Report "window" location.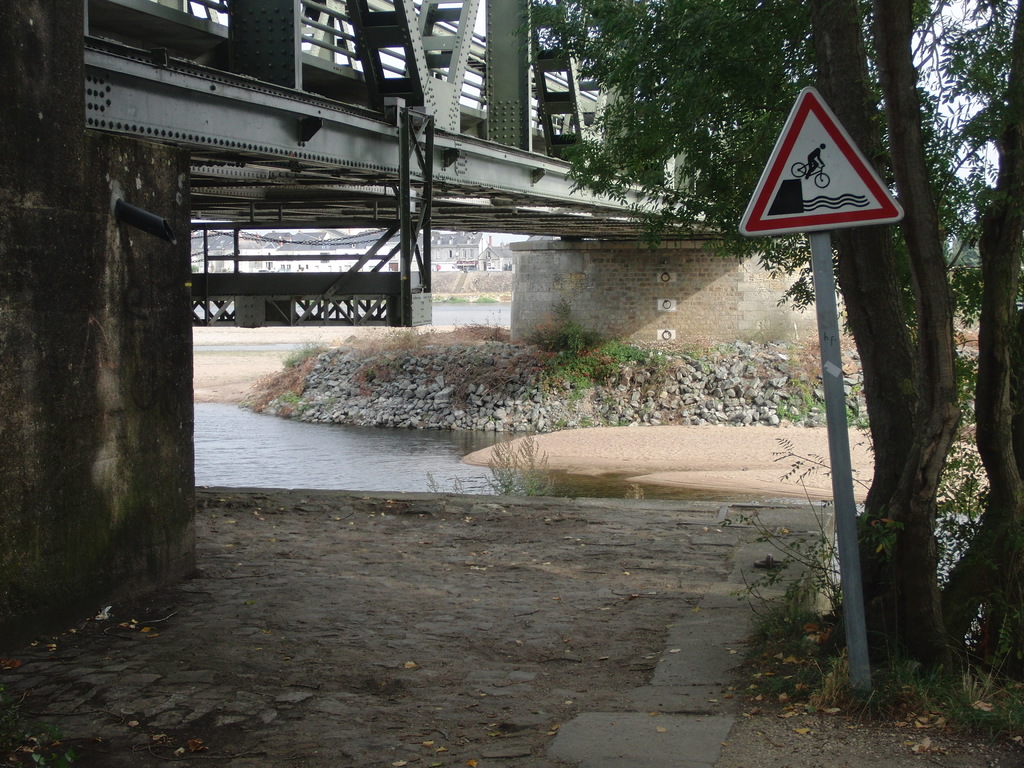
Report: rect(463, 250, 465, 257).
